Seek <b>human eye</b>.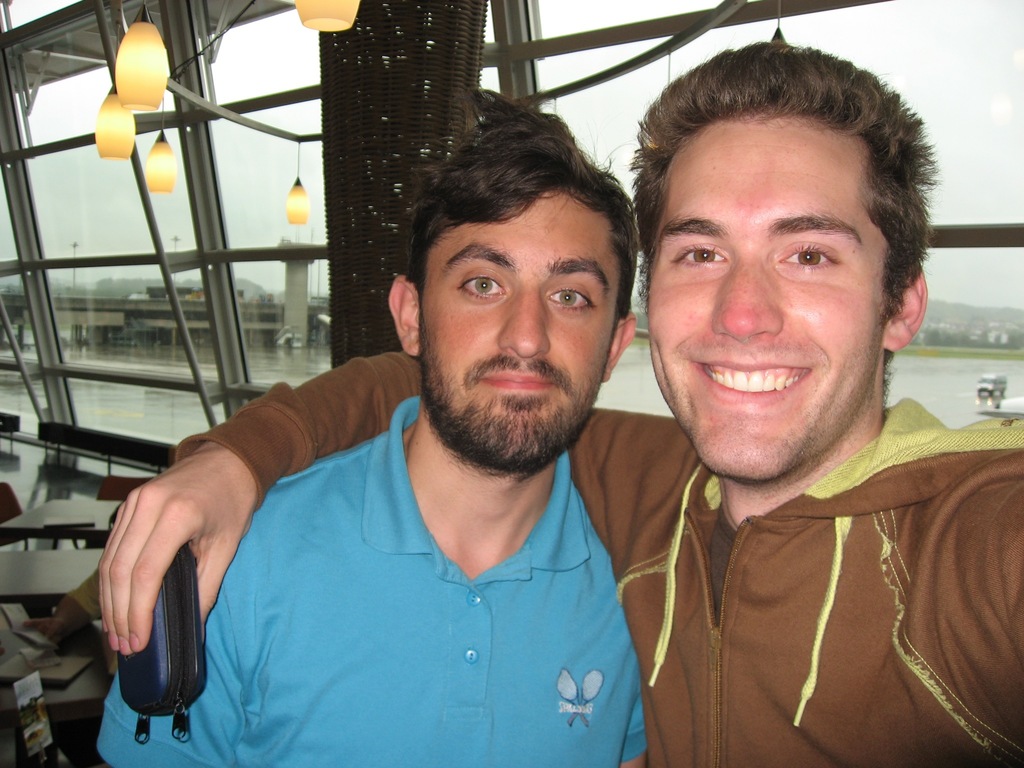
542, 283, 603, 317.
